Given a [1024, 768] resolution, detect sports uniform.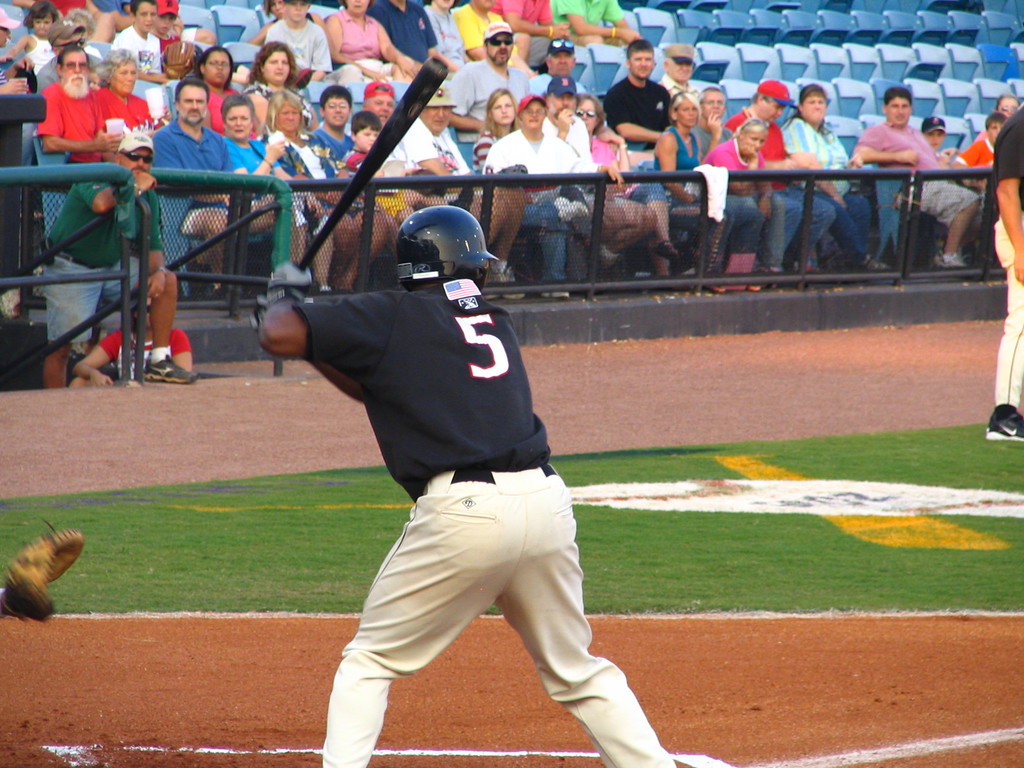
BBox(299, 316, 684, 756).
